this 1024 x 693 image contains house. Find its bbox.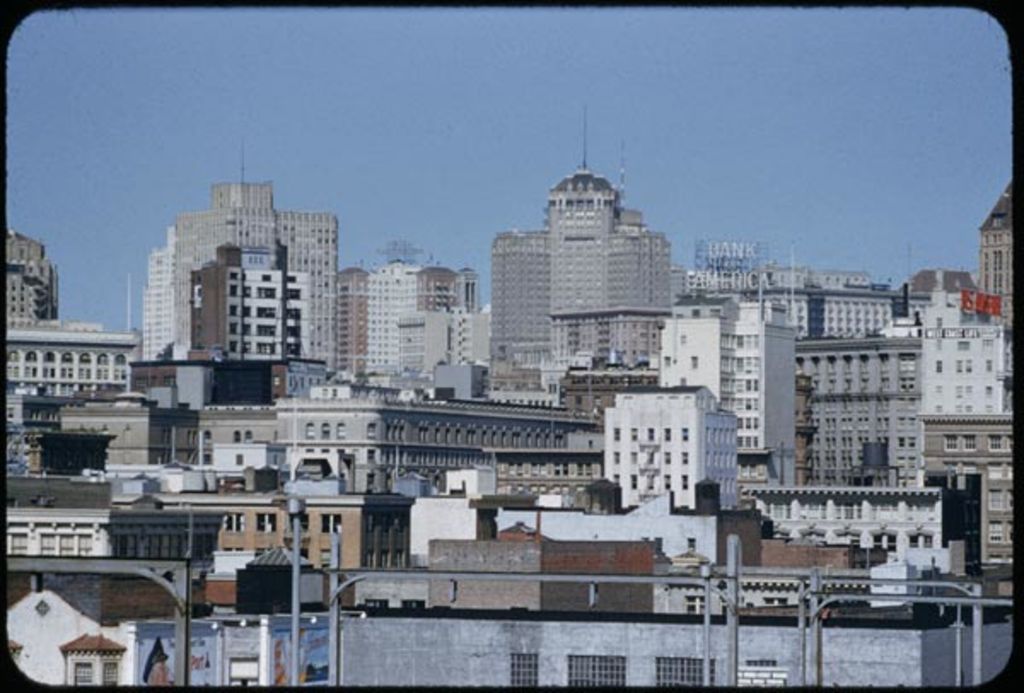
BBox(0, 396, 189, 469).
